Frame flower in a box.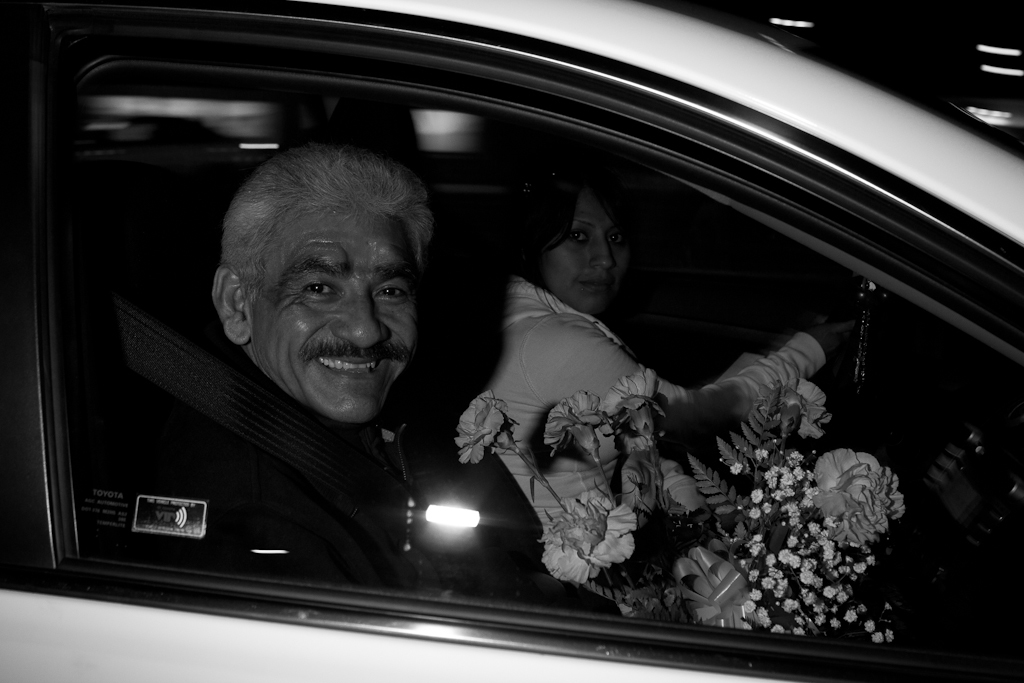
x1=812 y1=449 x2=901 y2=562.
